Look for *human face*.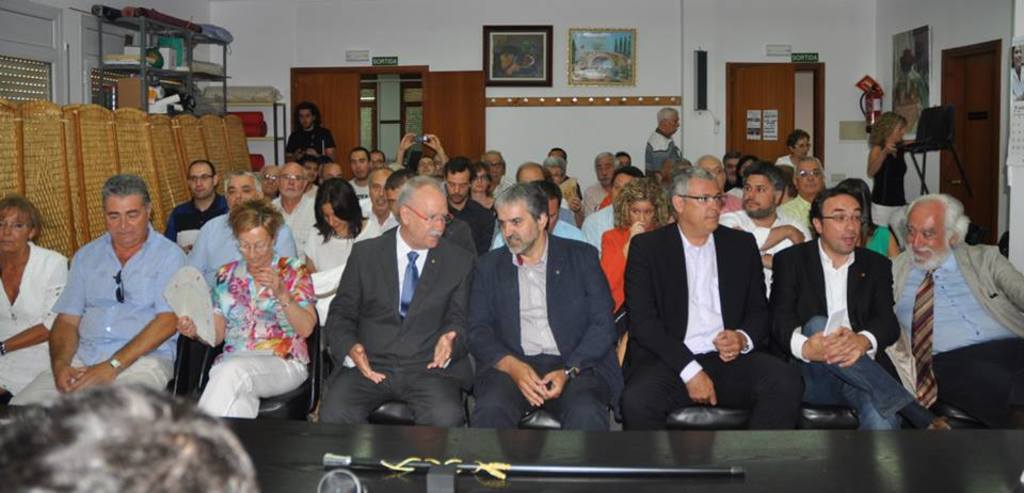
Found: box=[446, 168, 470, 204].
